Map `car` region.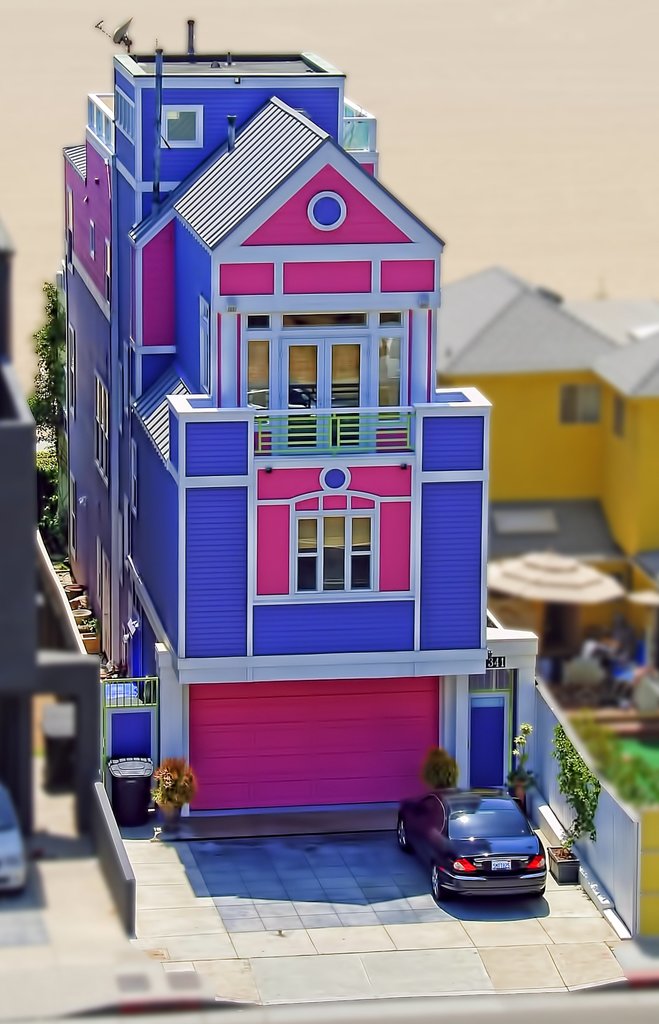
Mapped to select_region(413, 784, 555, 901).
